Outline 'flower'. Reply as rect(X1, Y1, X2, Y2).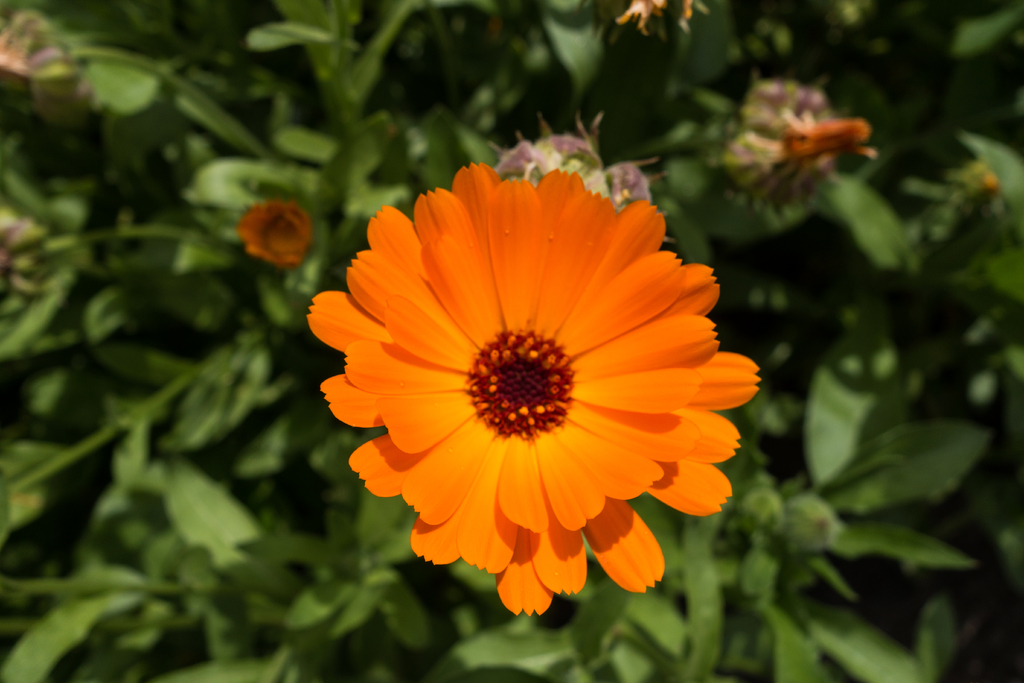
rect(720, 49, 874, 206).
